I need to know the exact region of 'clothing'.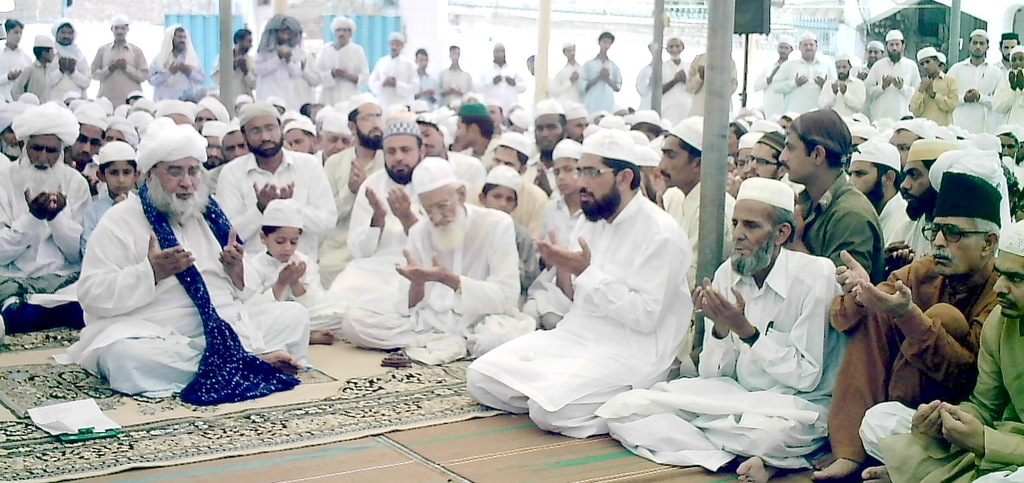
Region: l=52, t=47, r=96, b=95.
